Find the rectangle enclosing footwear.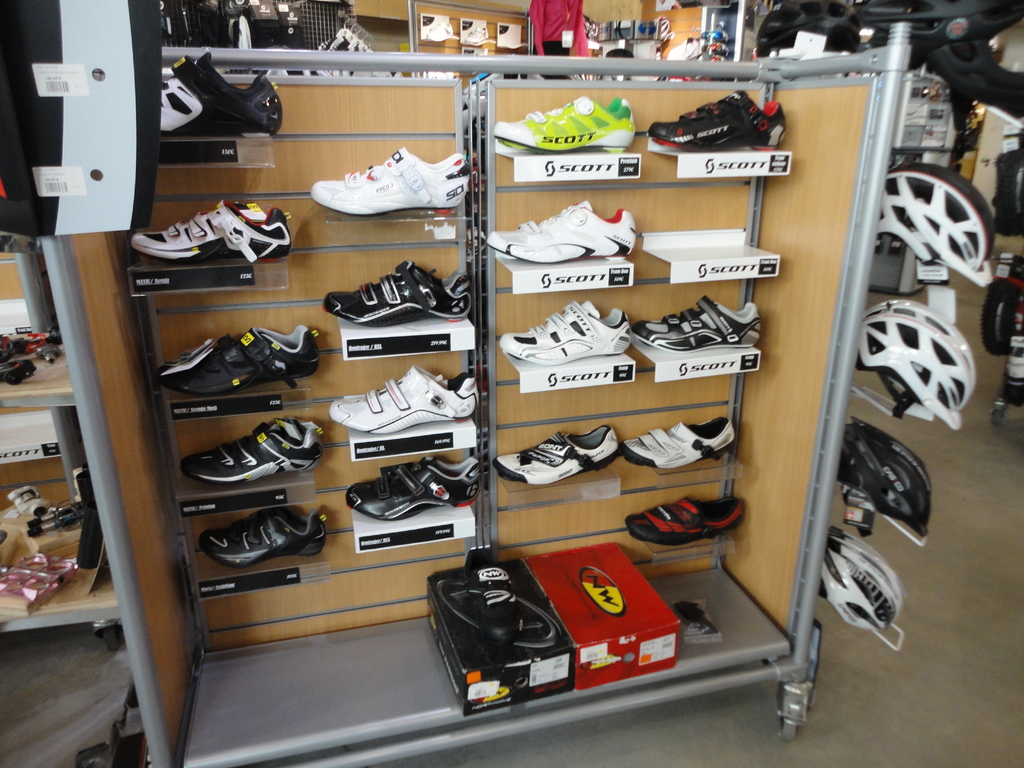
[left=485, top=202, right=642, bottom=270].
